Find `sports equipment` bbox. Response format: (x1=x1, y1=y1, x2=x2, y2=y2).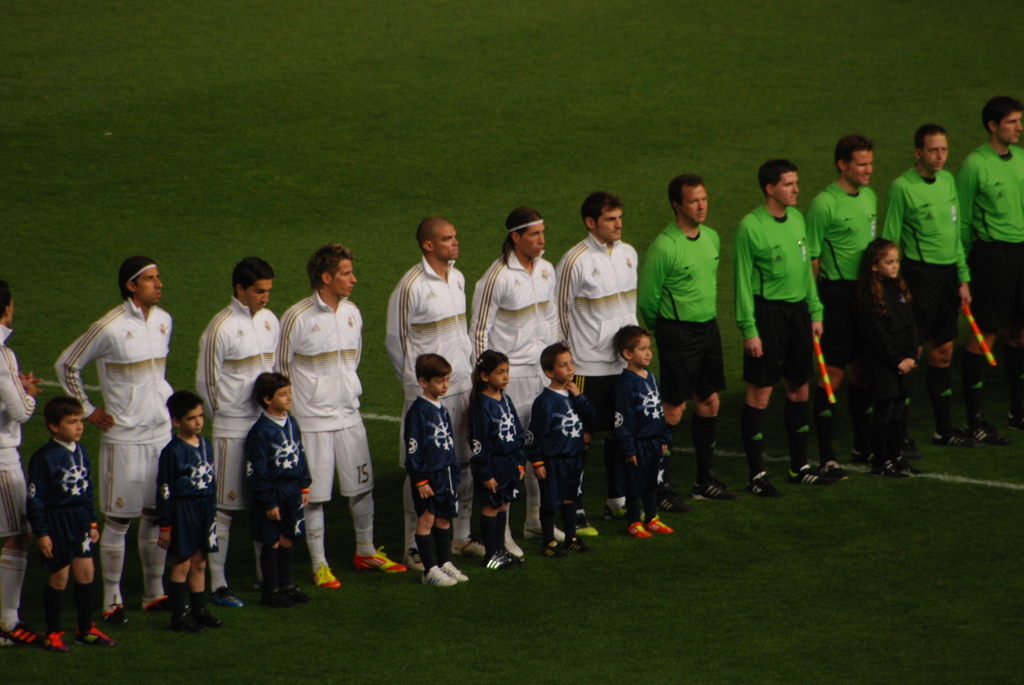
(x1=748, y1=473, x2=785, y2=499).
